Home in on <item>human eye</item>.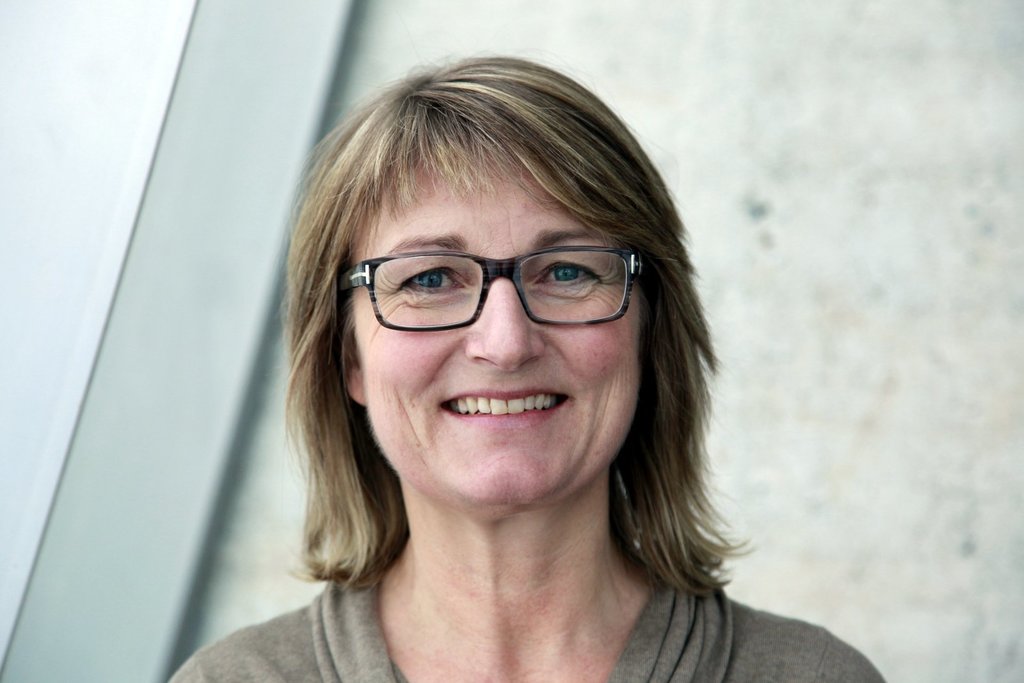
Homed in at [x1=535, y1=257, x2=609, y2=291].
